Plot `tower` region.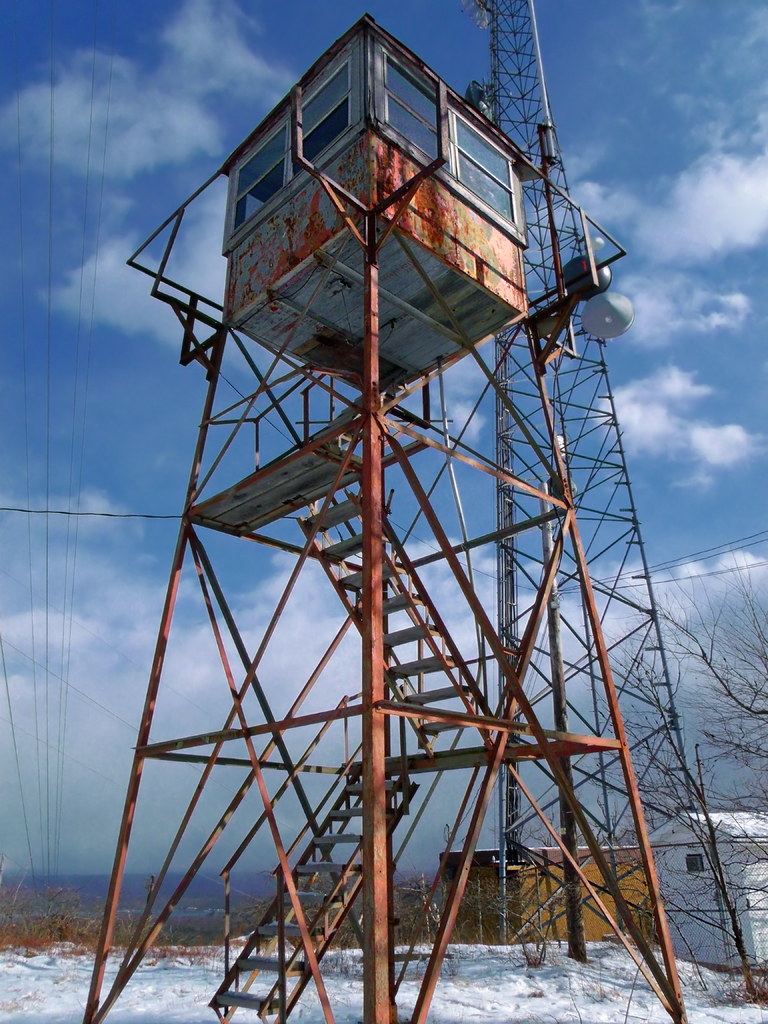
Plotted at bbox=(478, 0, 767, 1011).
